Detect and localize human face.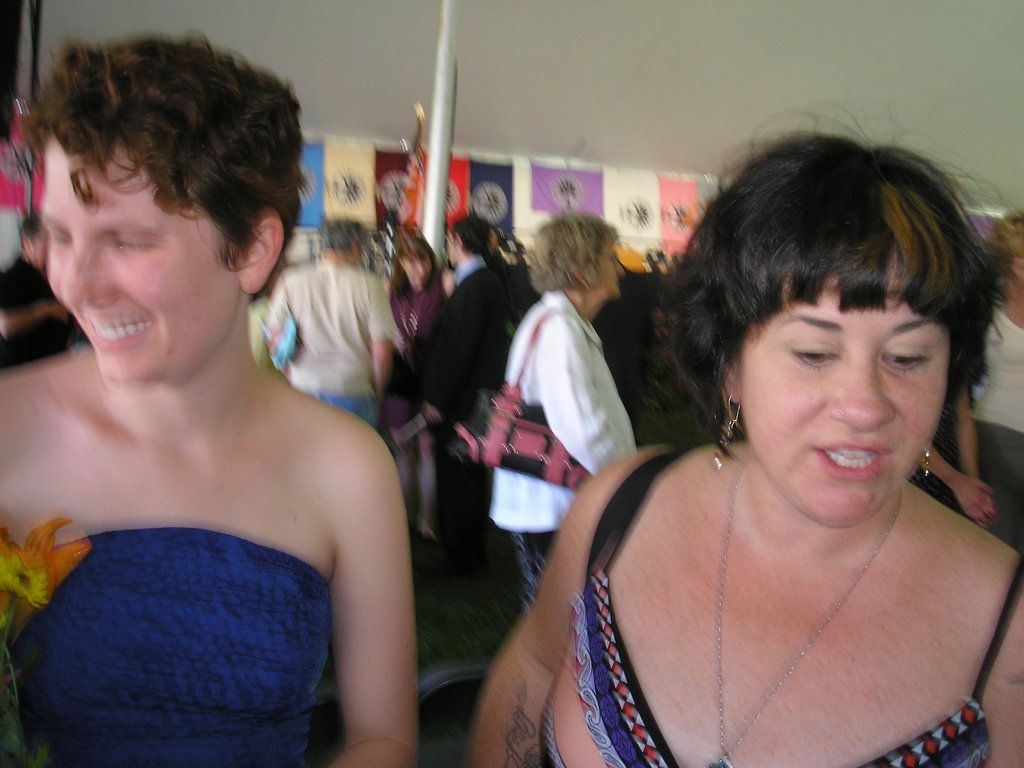
Localized at (44, 142, 237, 383).
